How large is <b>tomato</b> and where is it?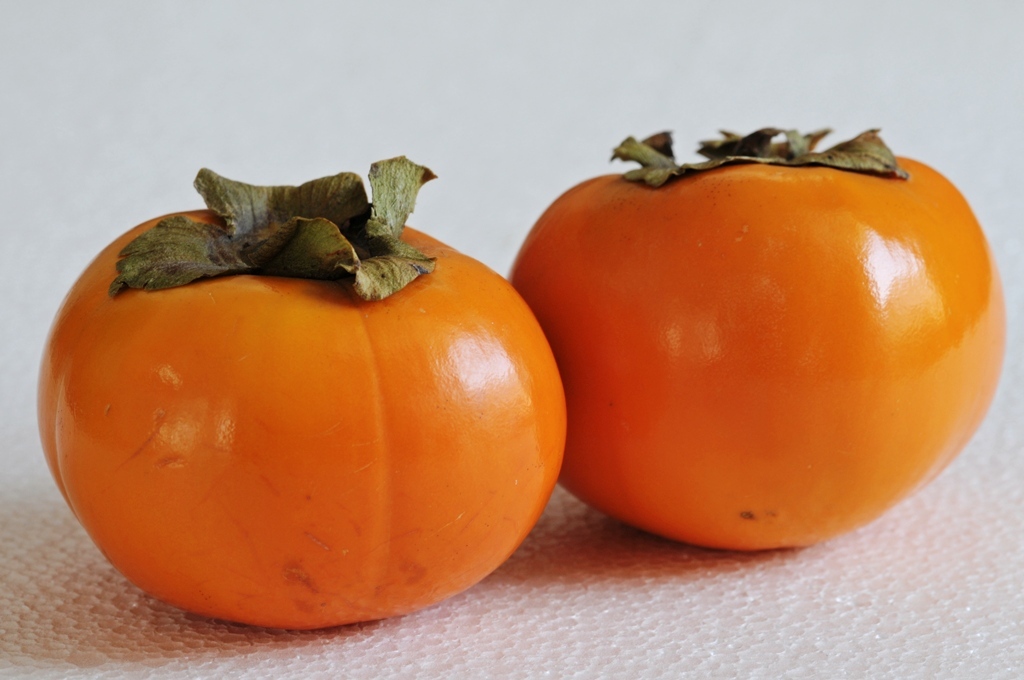
Bounding box: region(509, 129, 1014, 564).
